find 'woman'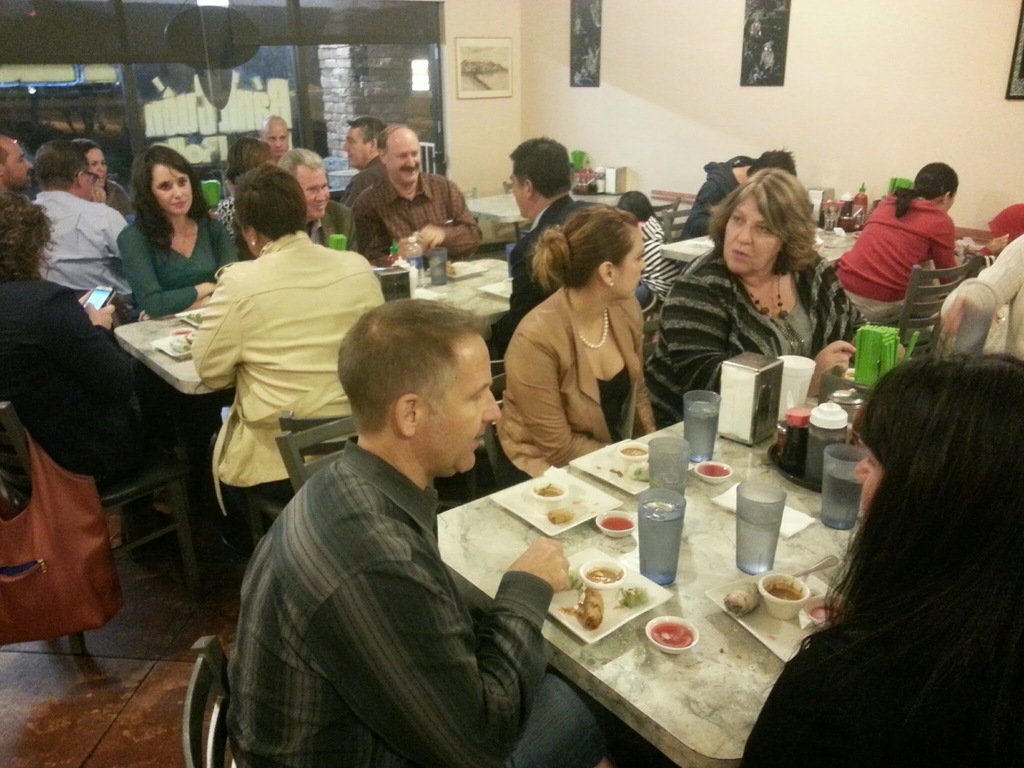
492 198 656 486
